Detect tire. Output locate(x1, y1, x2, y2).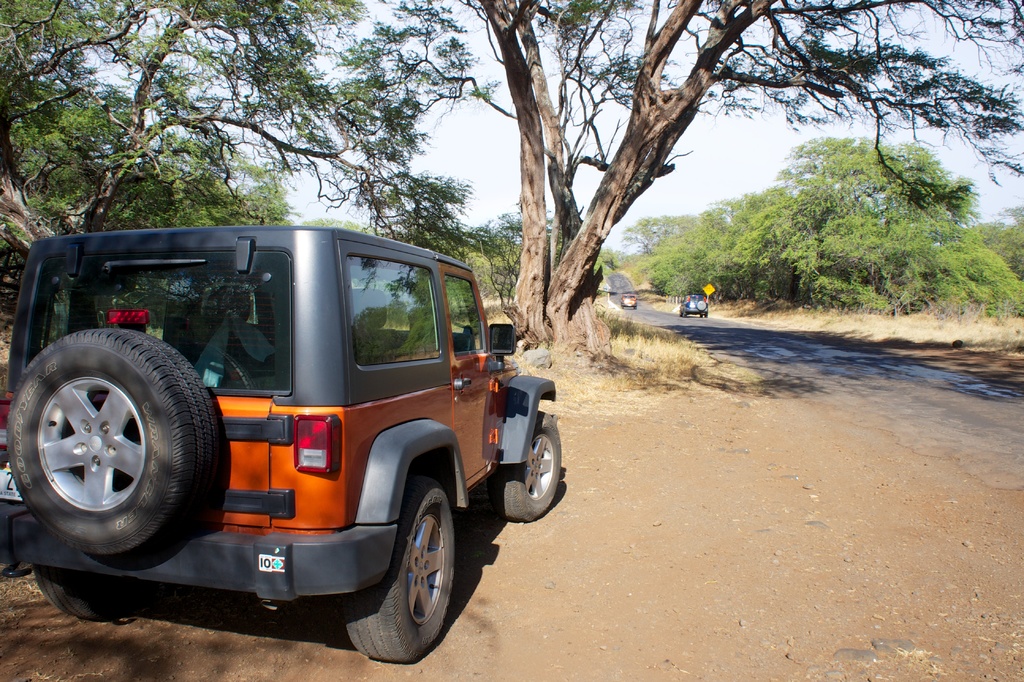
locate(32, 567, 111, 621).
